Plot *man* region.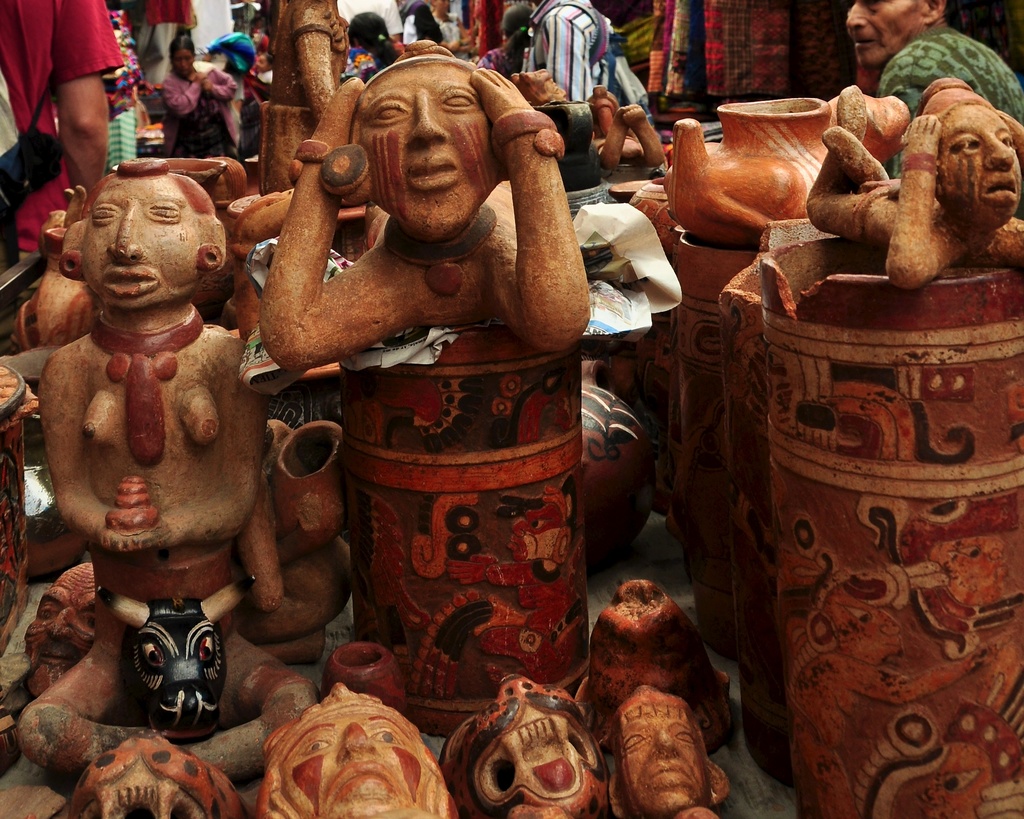
Plotted at <bbox>0, 0, 126, 346</bbox>.
